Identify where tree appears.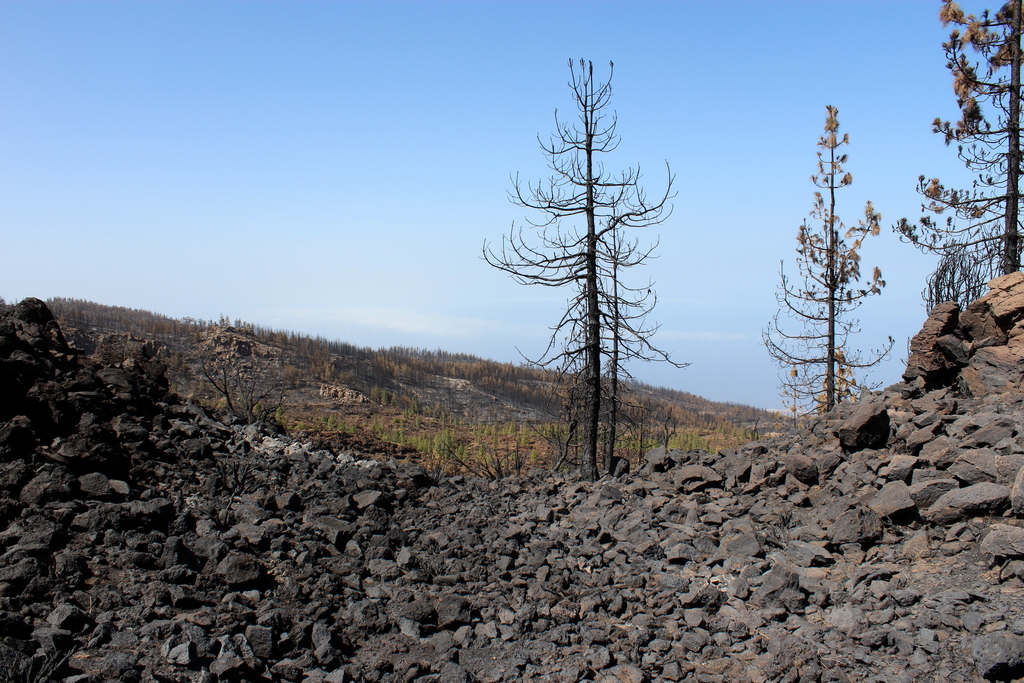
Appears at Rect(890, 0, 1023, 313).
